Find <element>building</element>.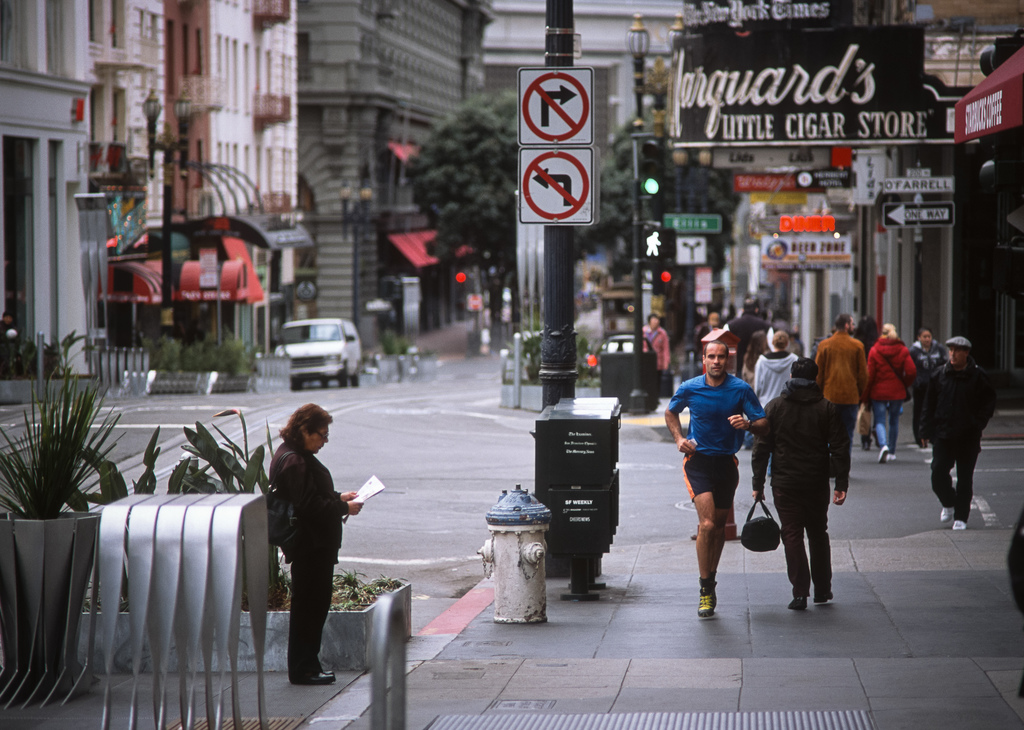
BBox(304, 0, 504, 340).
